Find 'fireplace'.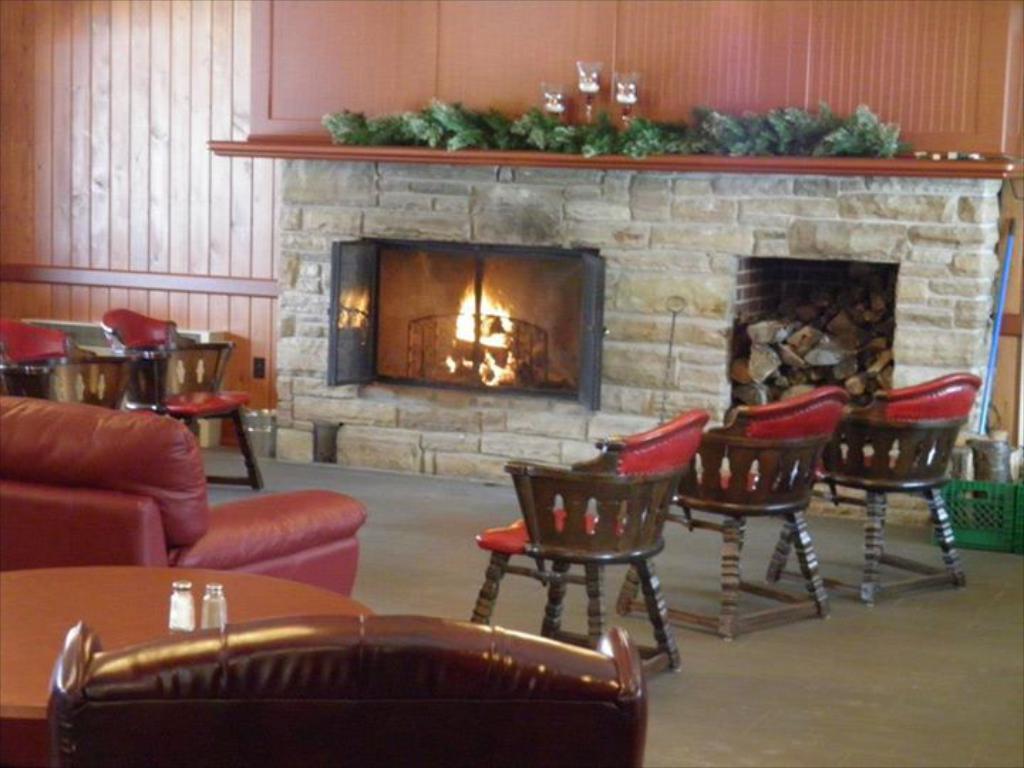
bbox=[727, 257, 906, 461].
